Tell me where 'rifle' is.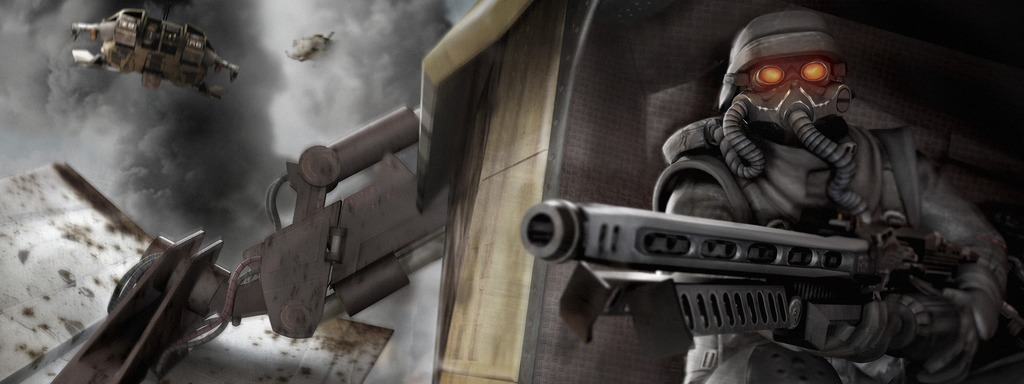
'rifle' is at x1=524, y1=230, x2=1023, y2=383.
